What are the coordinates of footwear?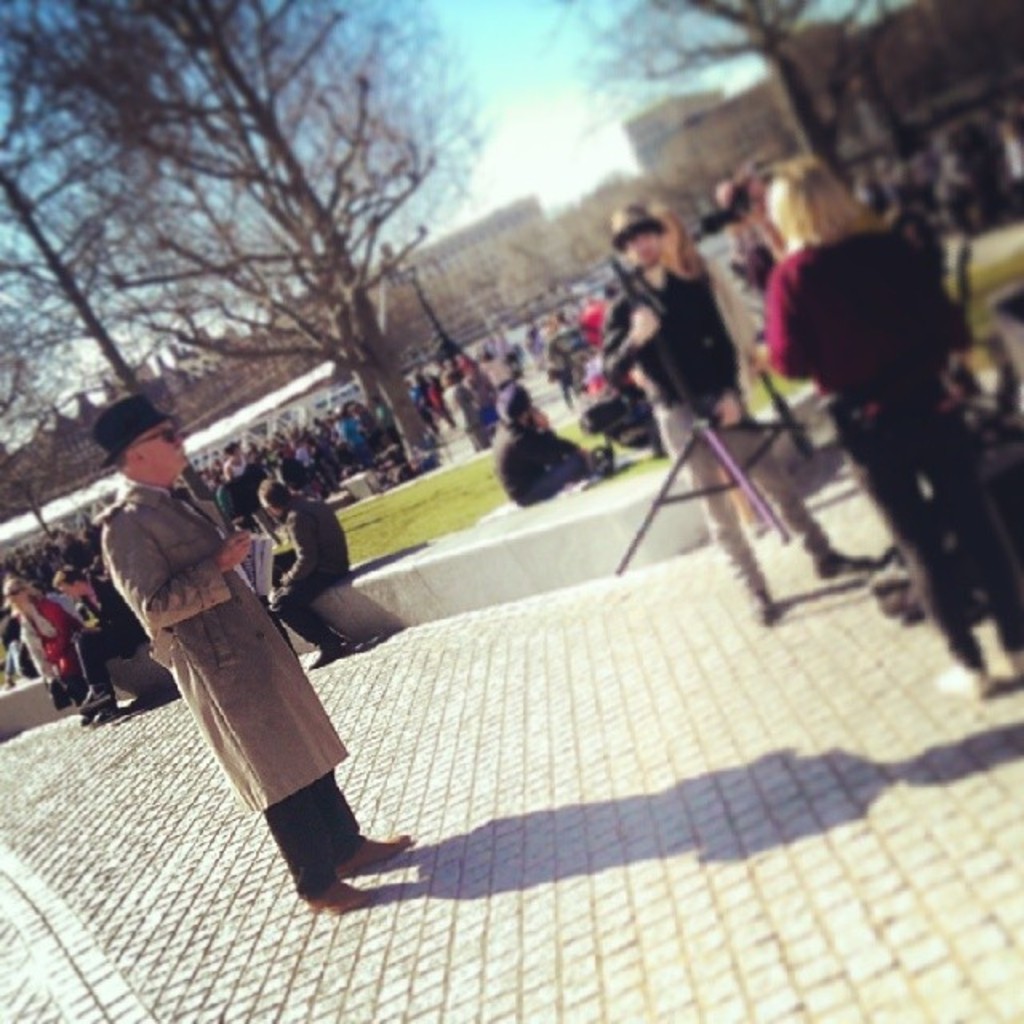
crop(254, 763, 397, 918).
